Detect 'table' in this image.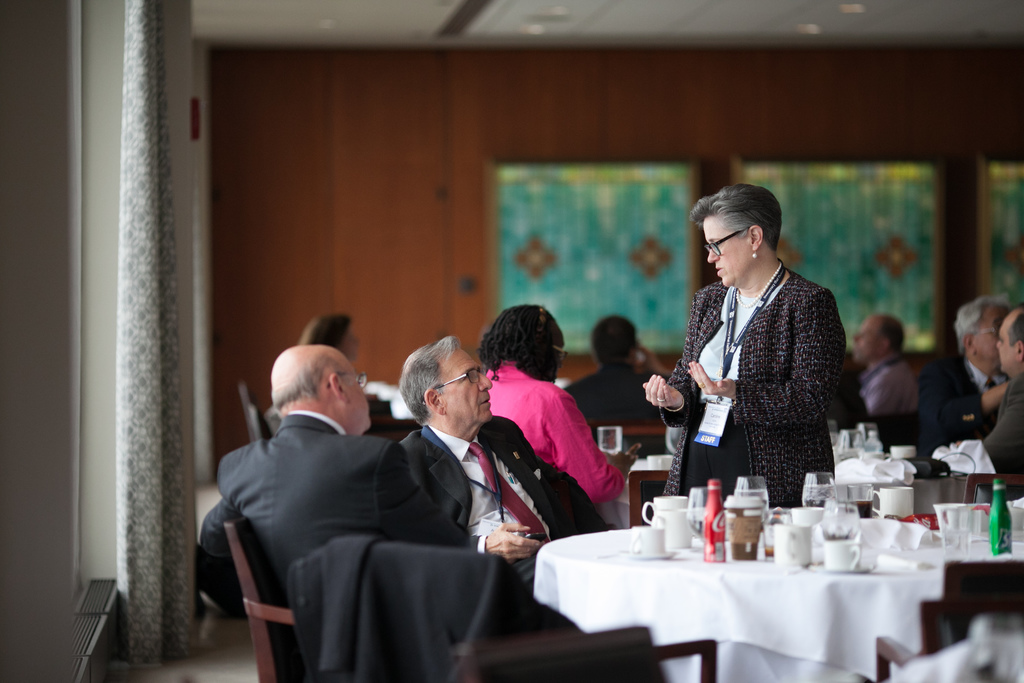
Detection: 522 501 963 682.
